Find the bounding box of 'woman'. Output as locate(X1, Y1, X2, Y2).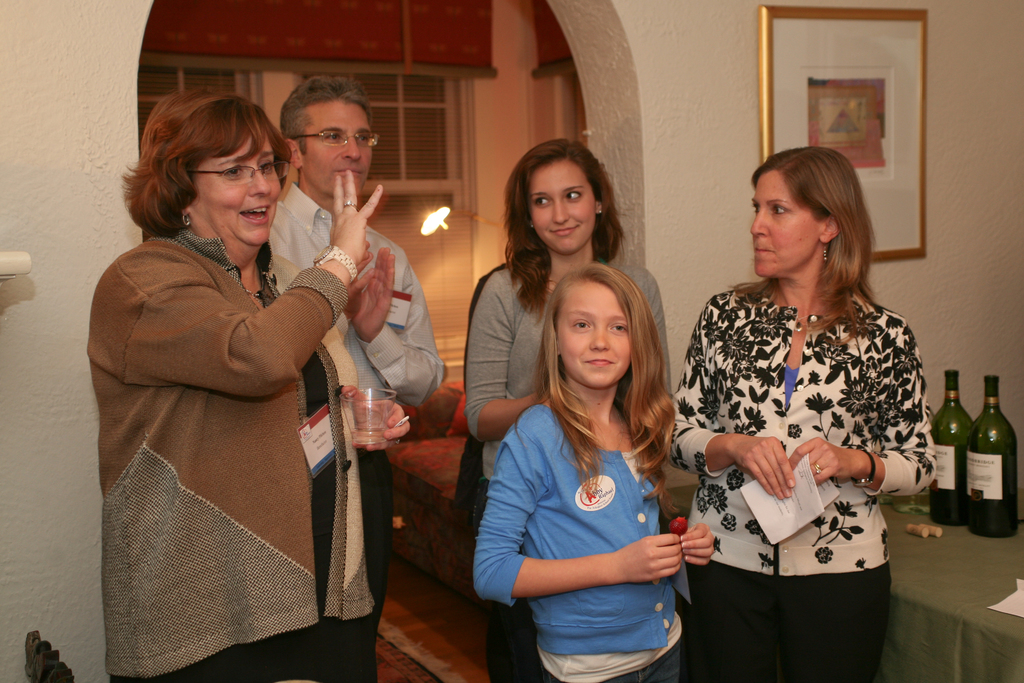
locate(458, 131, 673, 682).
